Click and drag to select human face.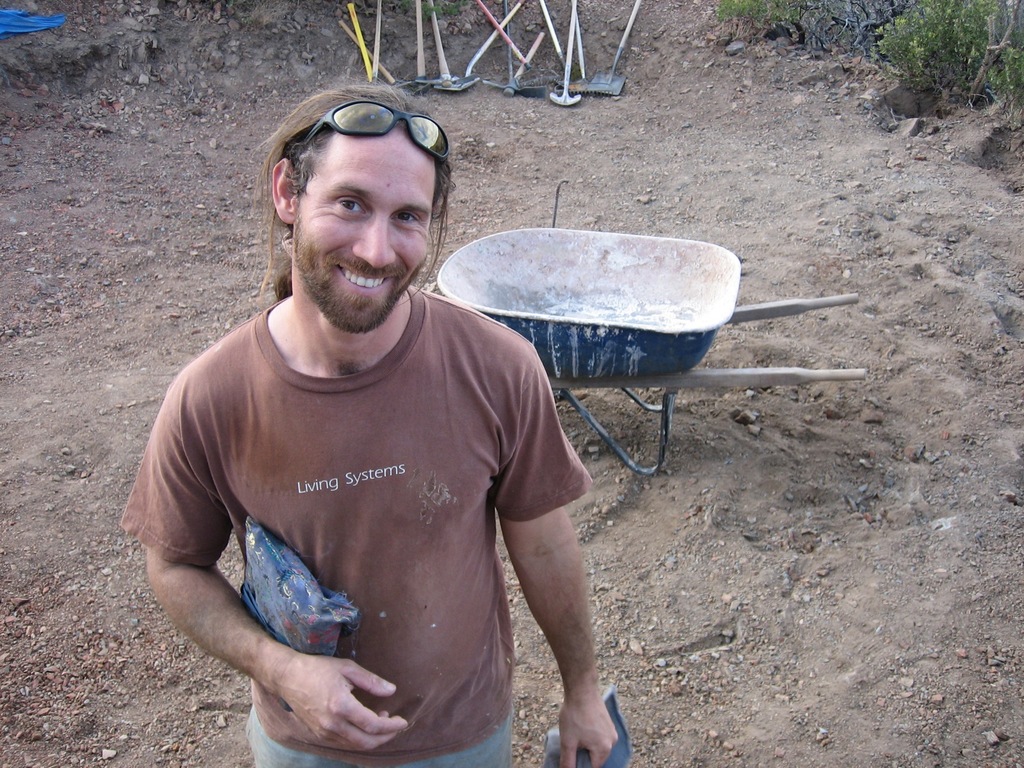
Selection: (left=291, top=129, right=436, bottom=330).
